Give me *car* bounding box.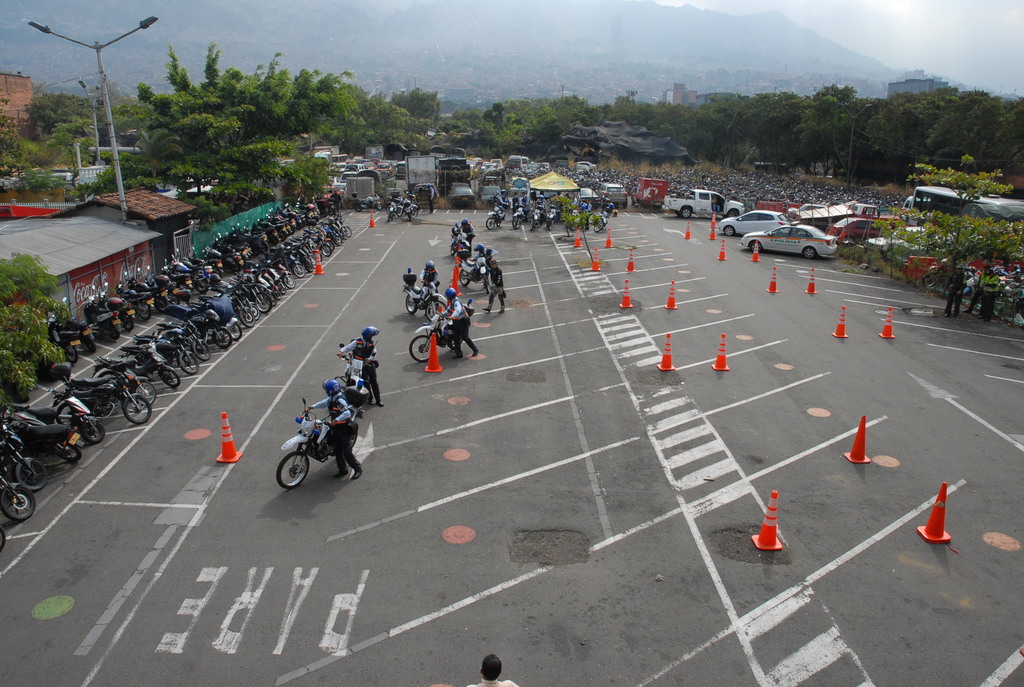
[left=715, top=212, right=787, bottom=240].
